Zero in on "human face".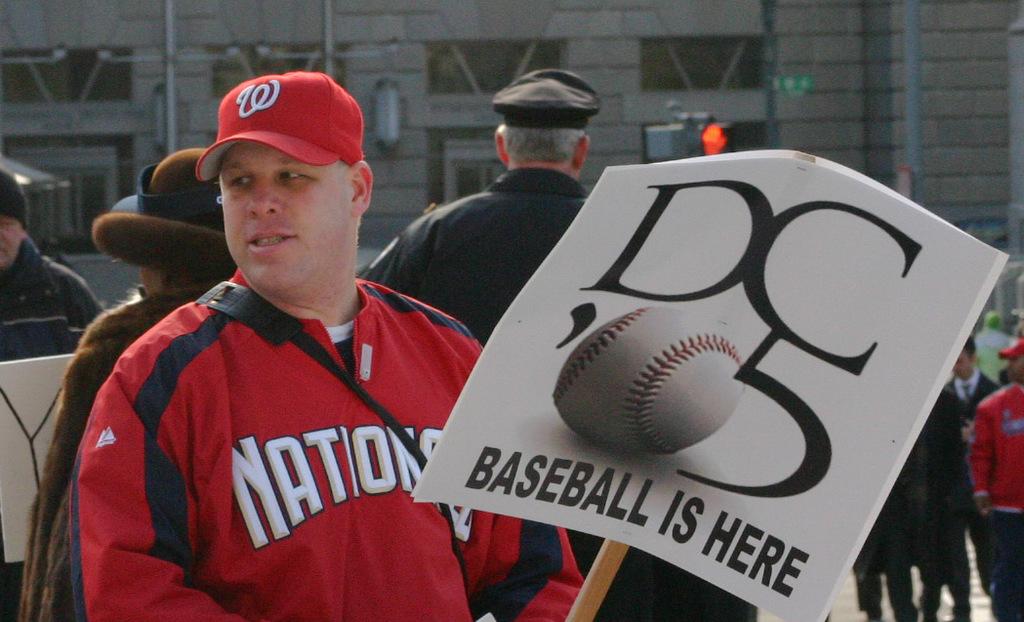
Zeroed in: l=213, t=150, r=354, b=290.
